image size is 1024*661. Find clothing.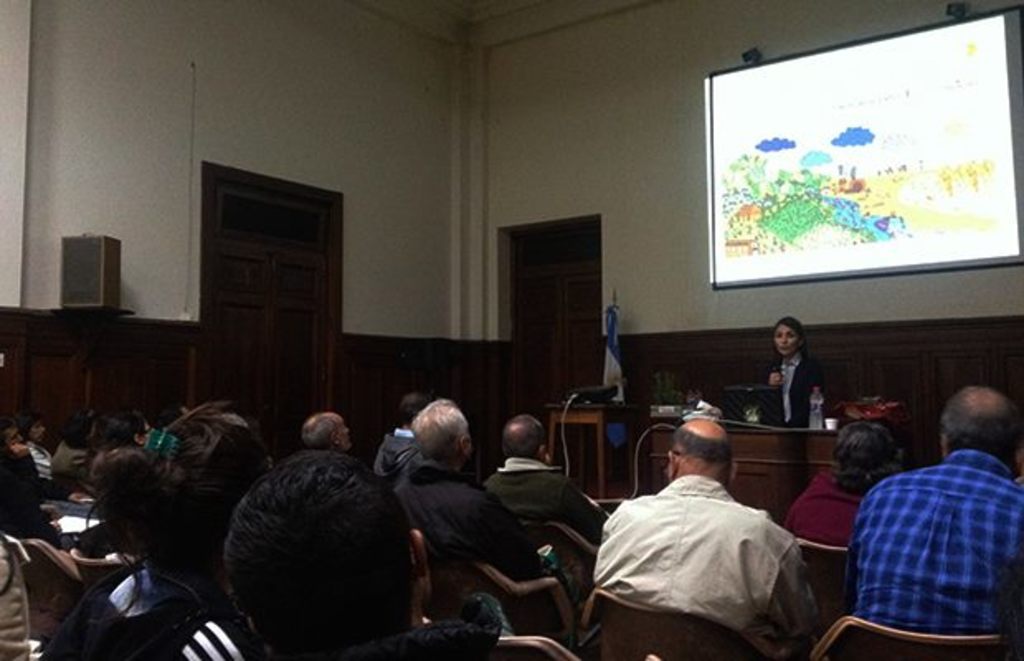
(92, 446, 160, 491).
